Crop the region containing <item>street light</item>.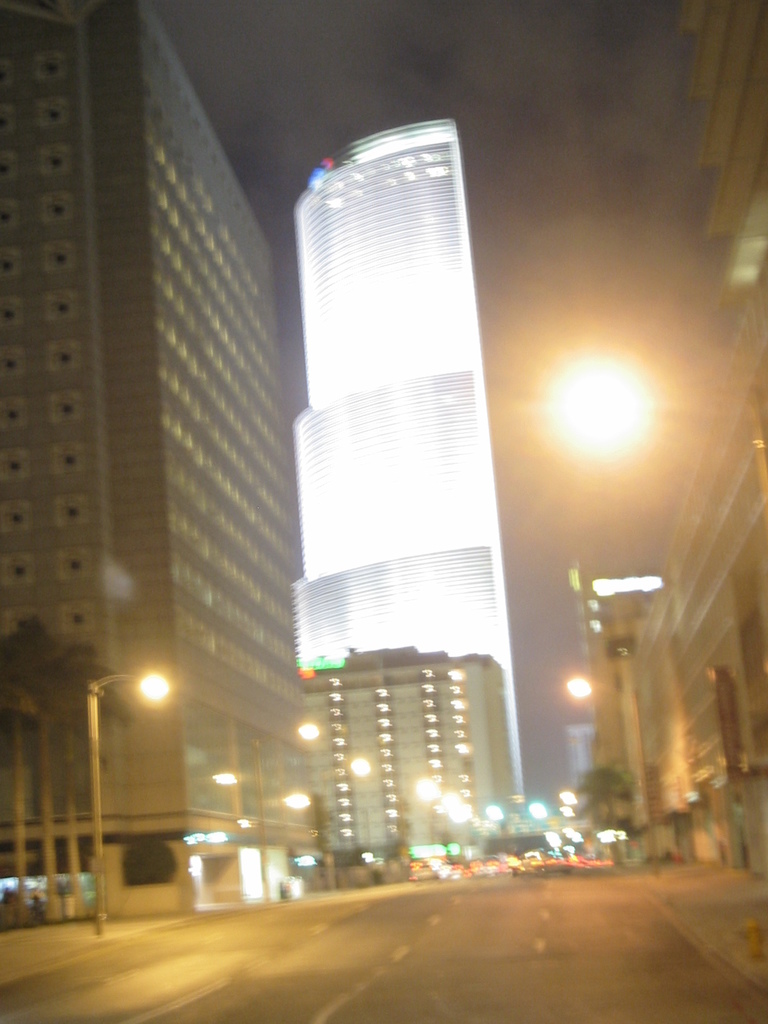
Crop region: <region>274, 787, 314, 813</region>.
